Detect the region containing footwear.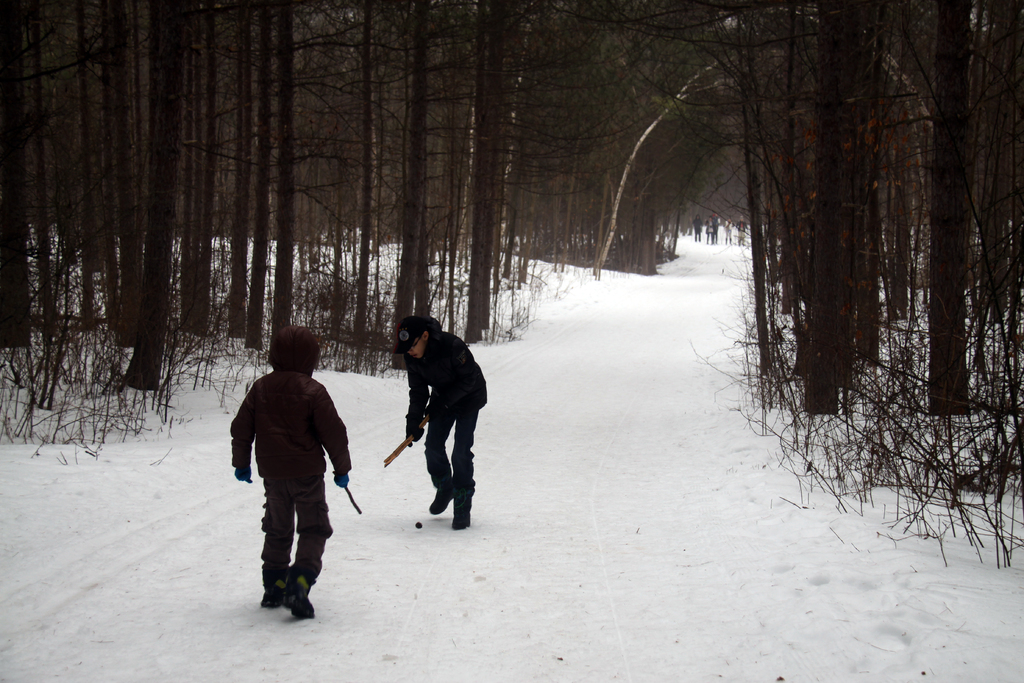
l=449, t=504, r=472, b=532.
